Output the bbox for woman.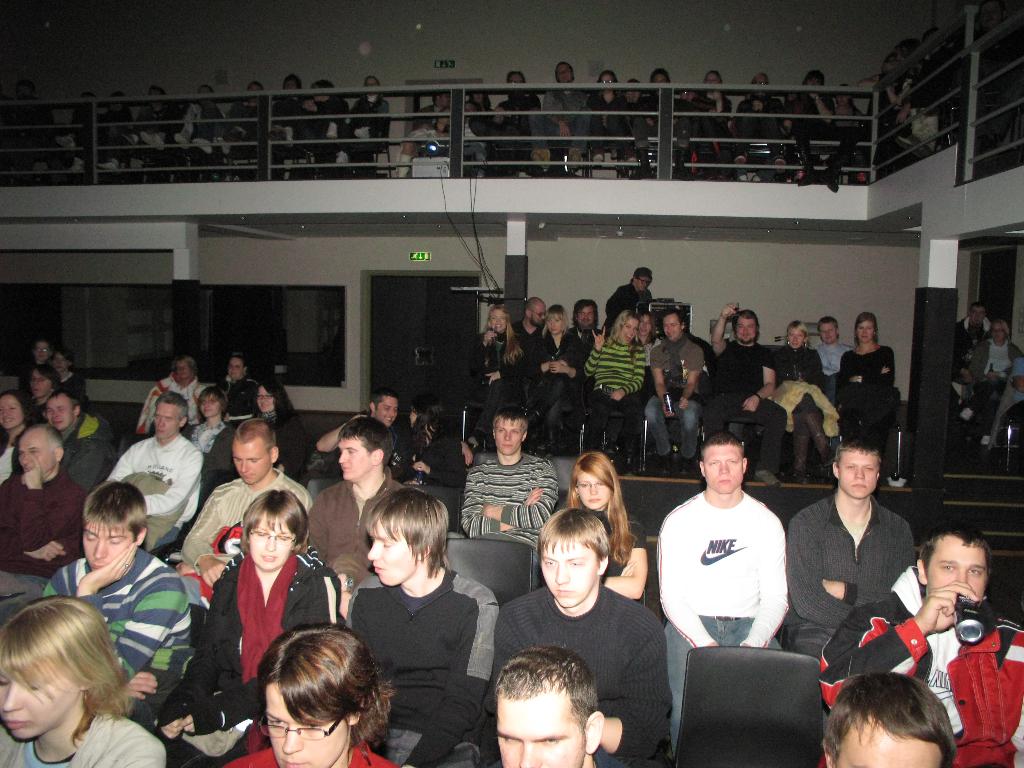
[x1=396, y1=388, x2=476, y2=490].
